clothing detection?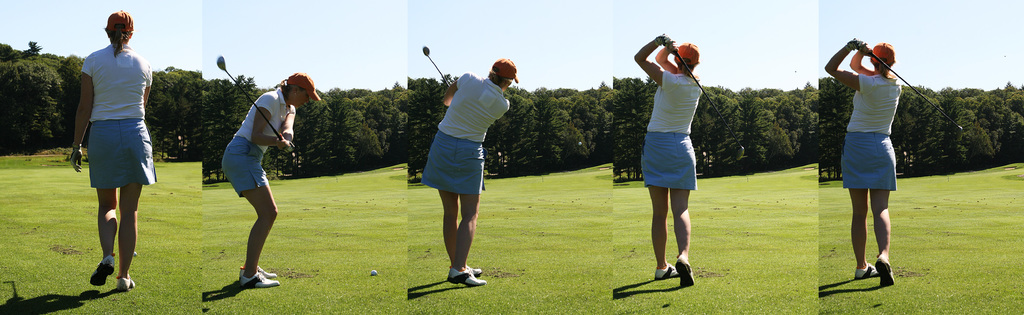
x1=222 y1=86 x2=292 y2=197
